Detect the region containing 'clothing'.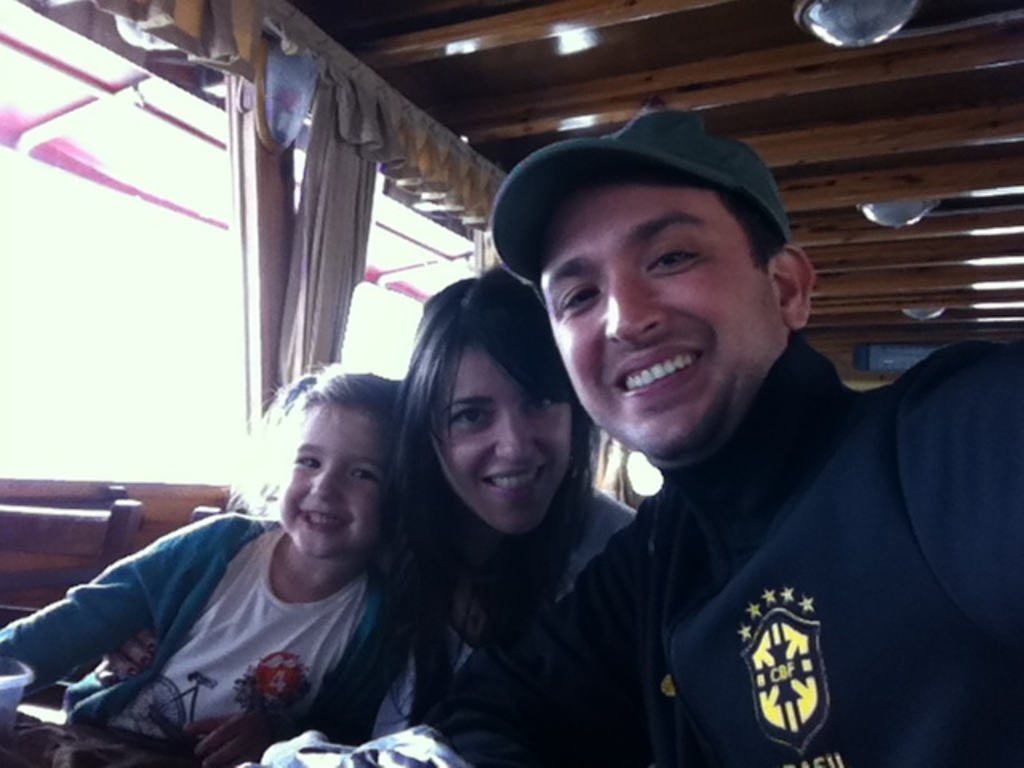
bbox=[427, 490, 629, 766].
